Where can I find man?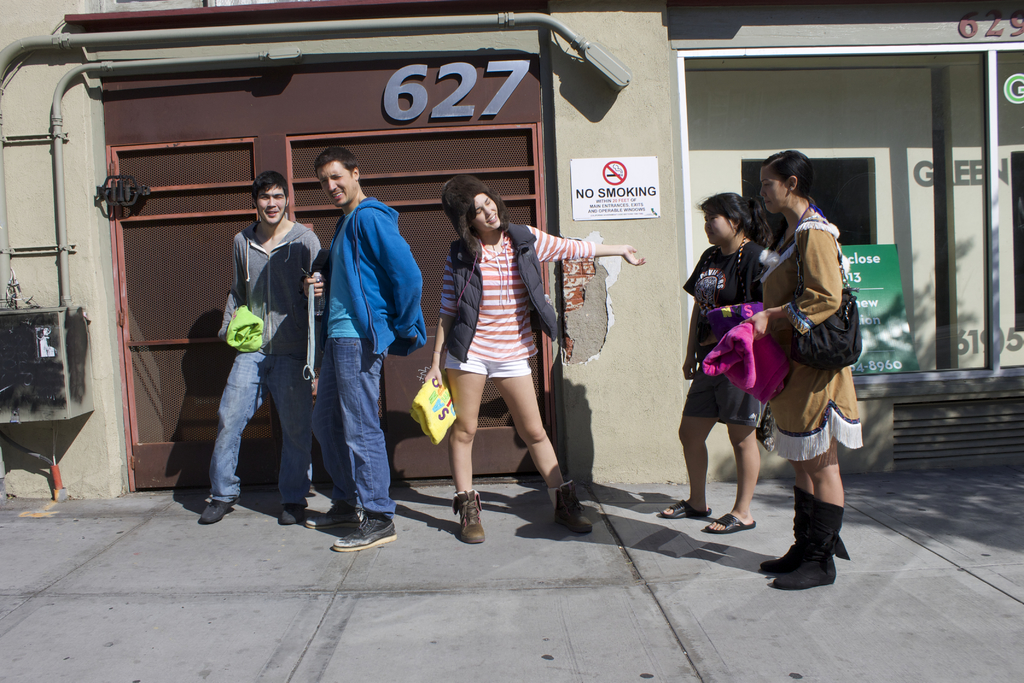
You can find it at x1=191 y1=172 x2=321 y2=532.
